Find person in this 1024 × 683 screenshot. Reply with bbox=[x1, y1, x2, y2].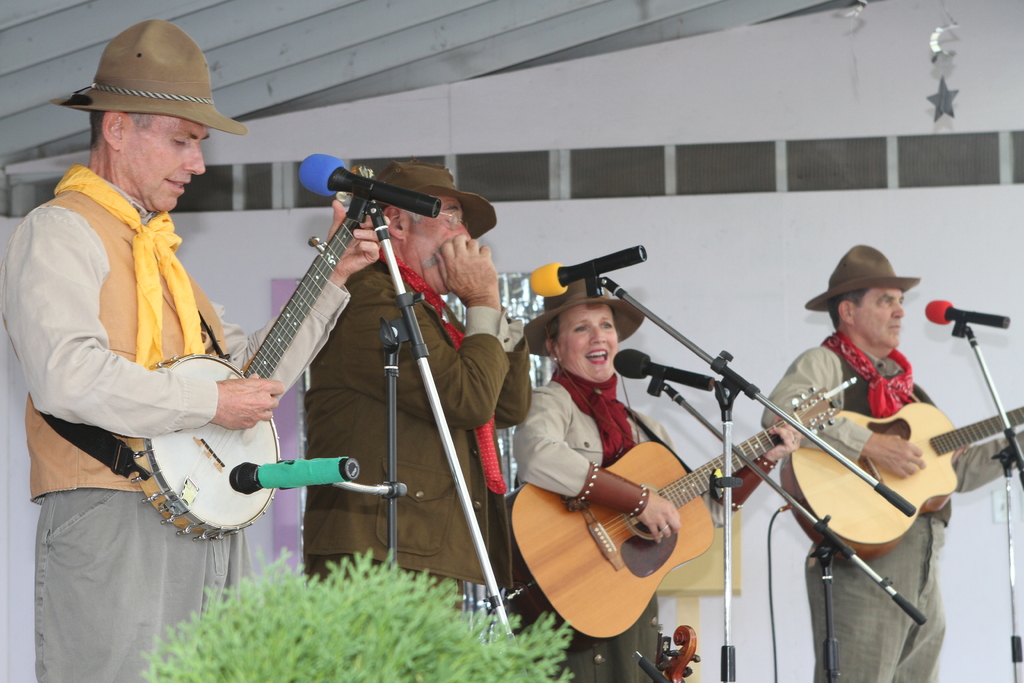
bbox=[304, 162, 536, 618].
